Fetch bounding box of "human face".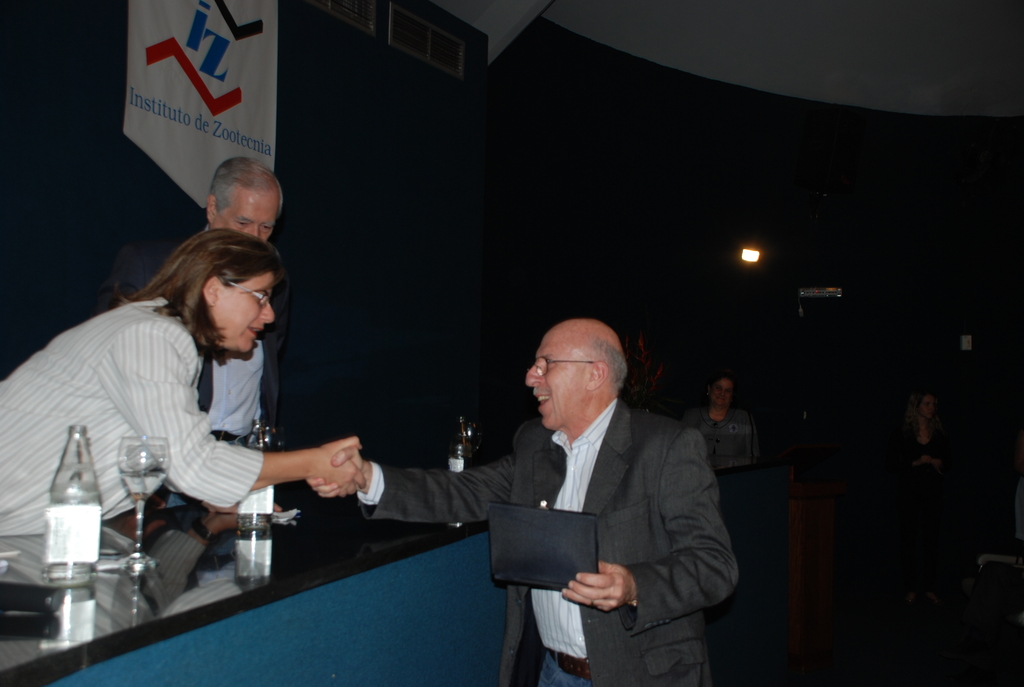
Bbox: [left=714, top=377, right=734, bottom=405].
